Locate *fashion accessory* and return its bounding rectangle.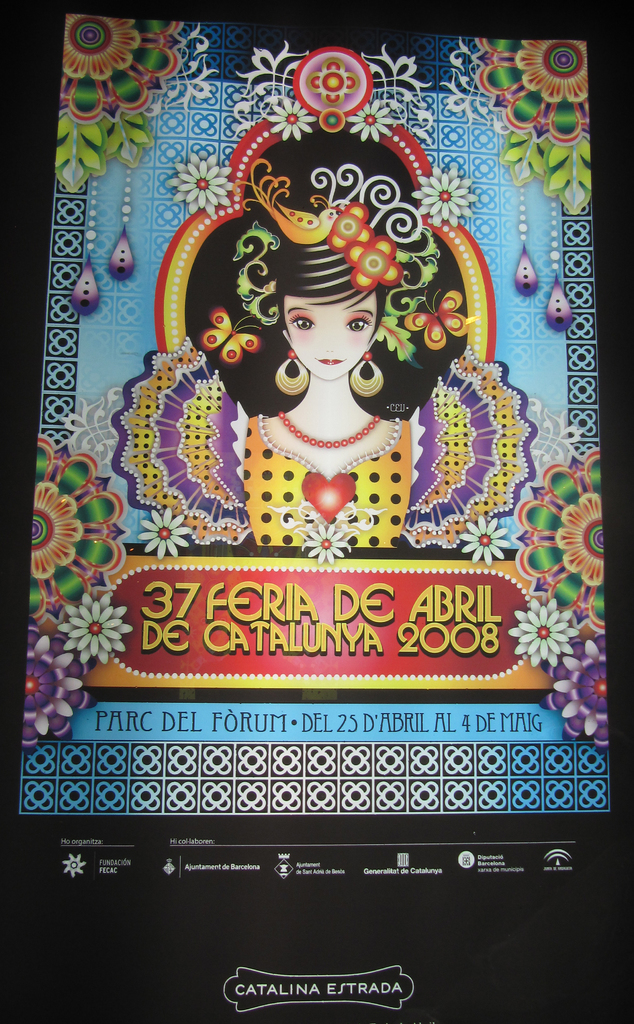
352,349,383,397.
